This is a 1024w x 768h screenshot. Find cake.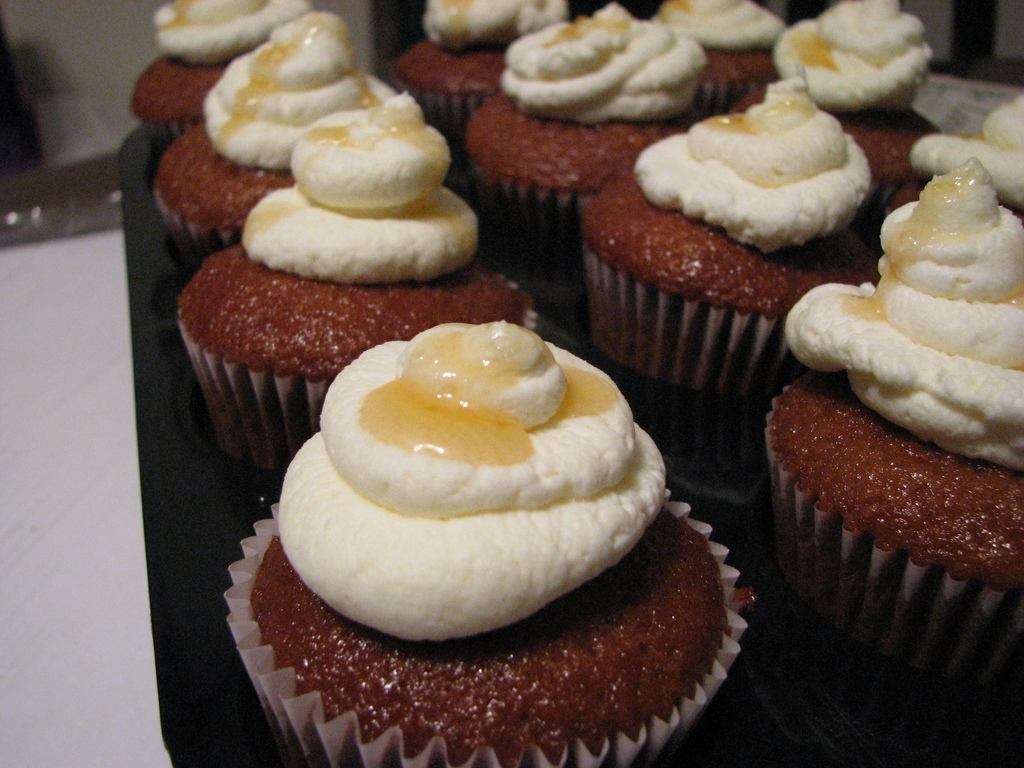
Bounding box: pyautogui.locateOnScreen(150, 9, 397, 264).
